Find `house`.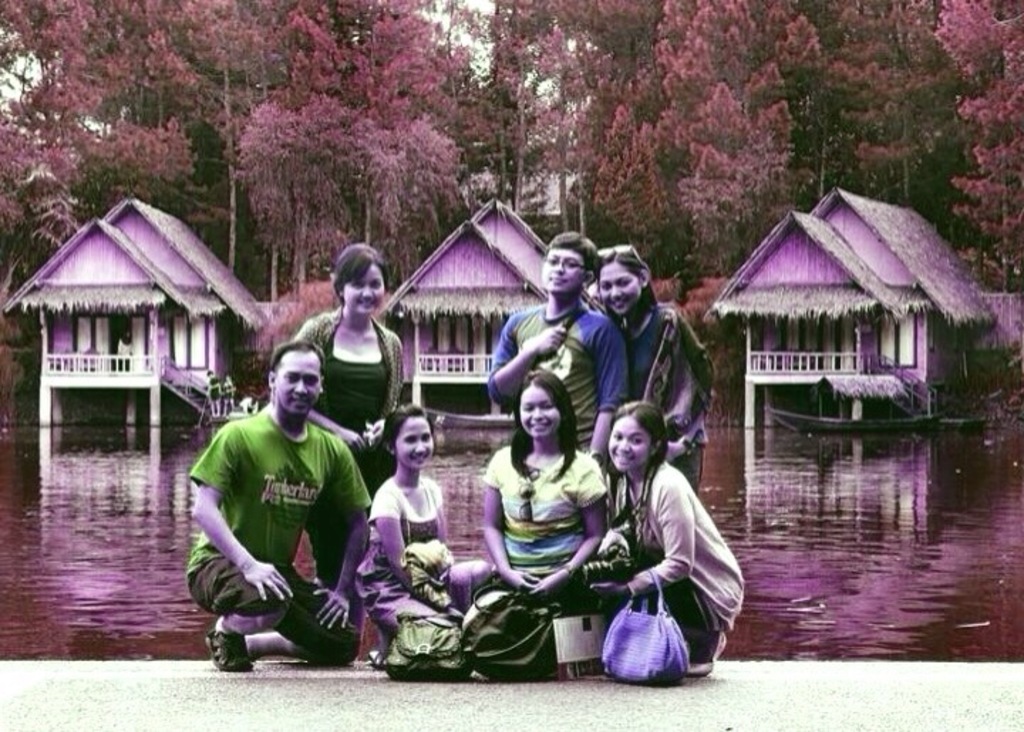
bbox=(373, 196, 550, 418).
